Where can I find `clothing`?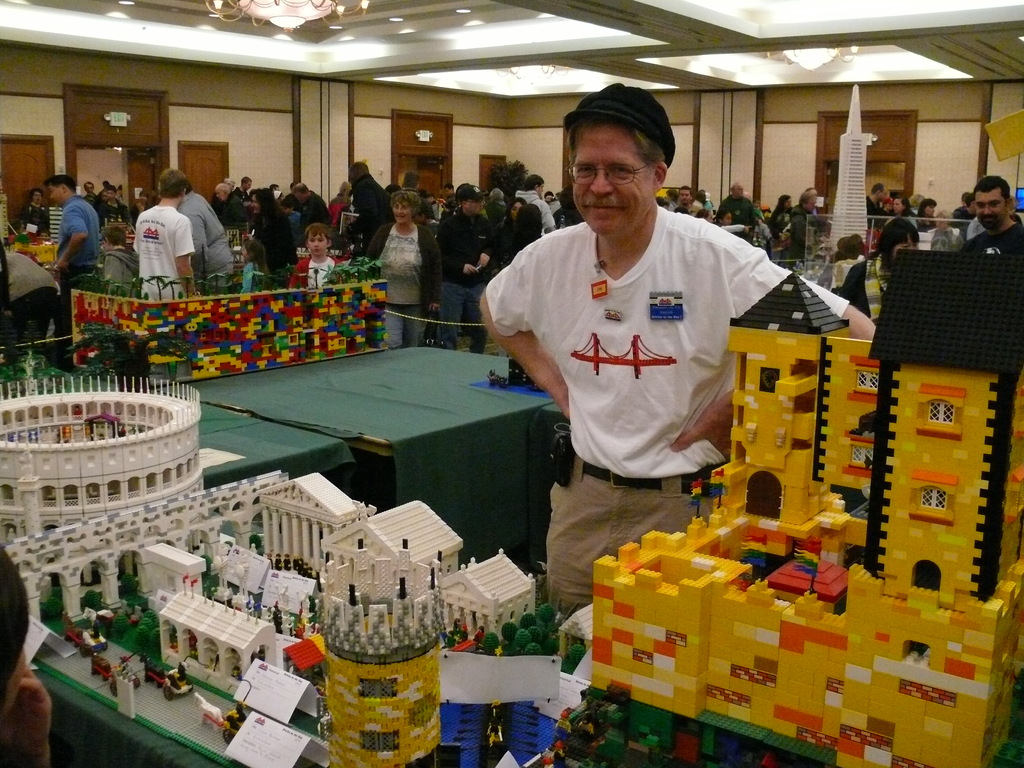
You can find it at bbox(257, 209, 278, 269).
